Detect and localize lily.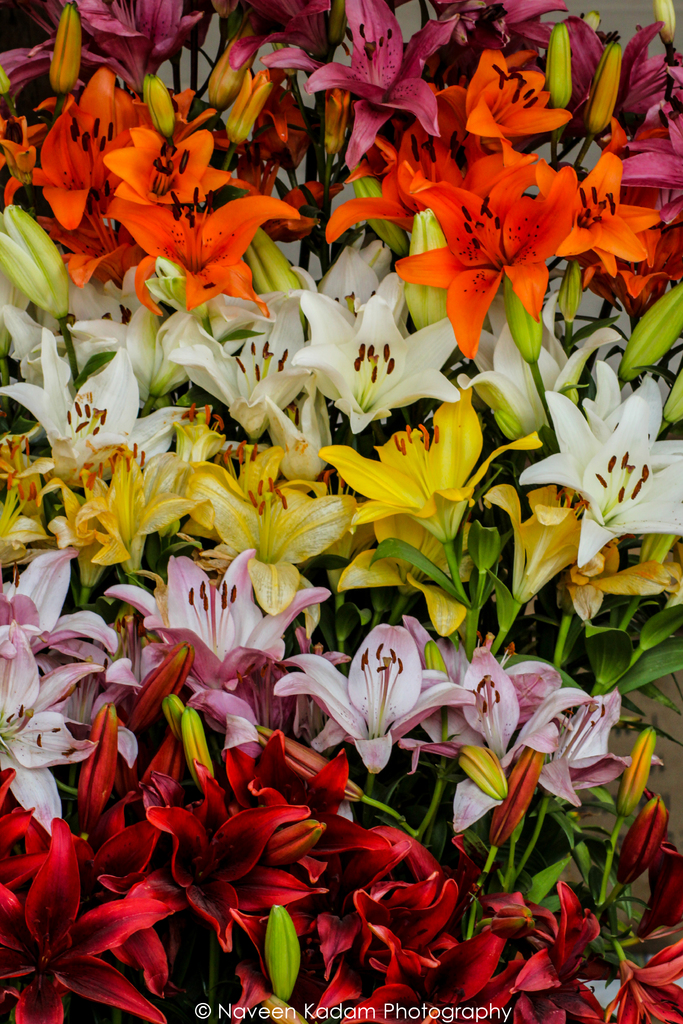
Localized at [306,0,463,167].
